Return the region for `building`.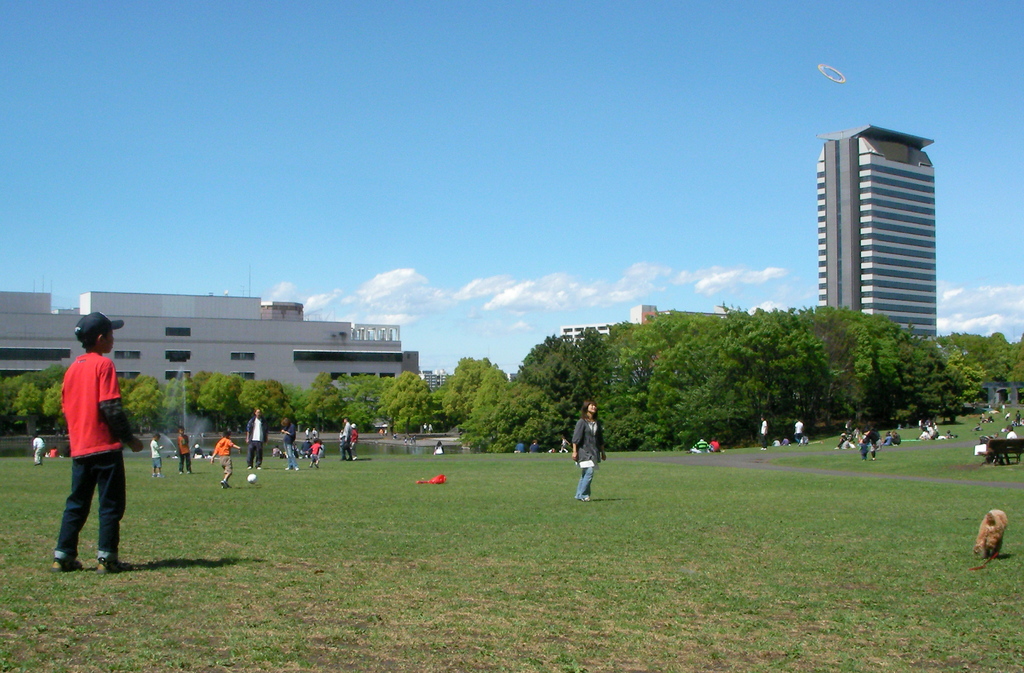
(x1=631, y1=302, x2=737, y2=324).
